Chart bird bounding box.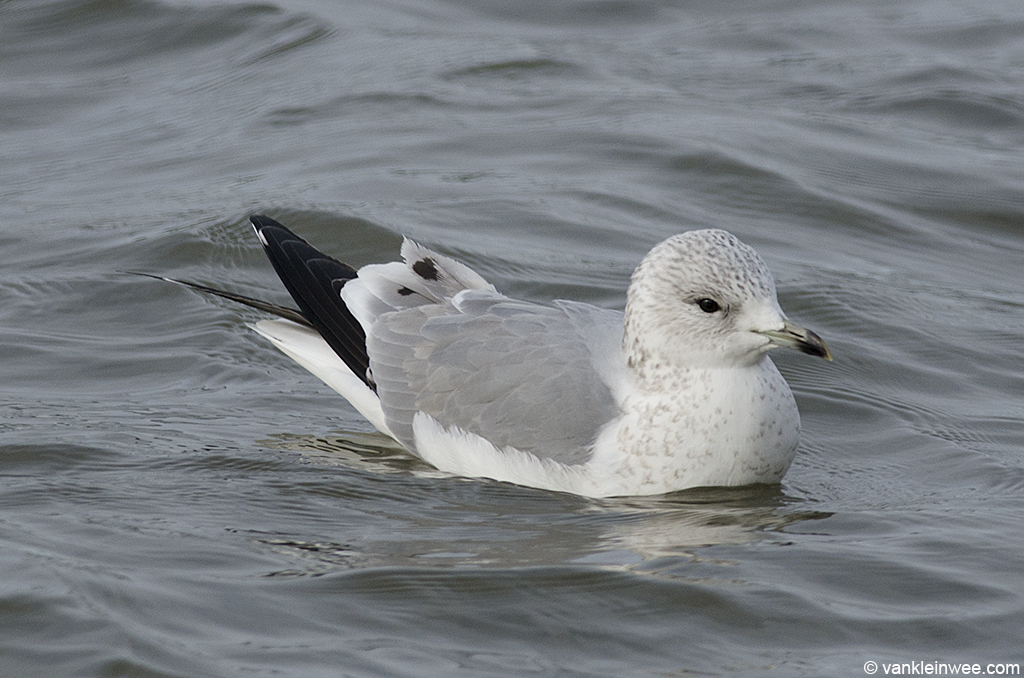
Charted: Rect(207, 207, 811, 492).
